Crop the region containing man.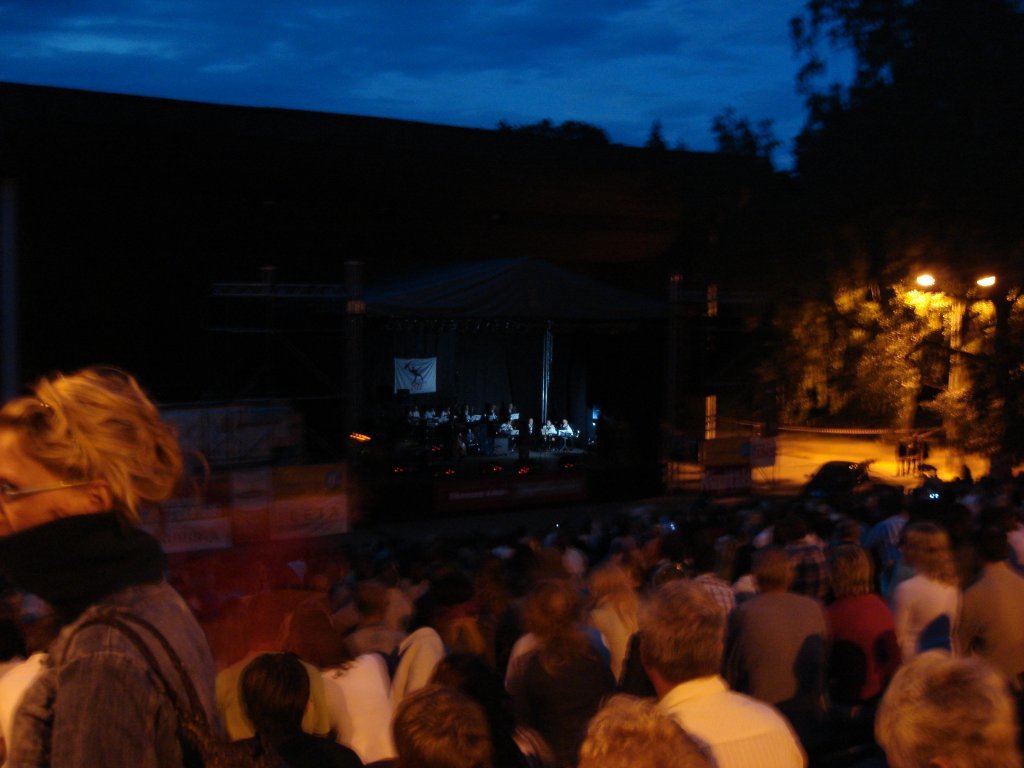
Crop region: (340, 581, 410, 668).
